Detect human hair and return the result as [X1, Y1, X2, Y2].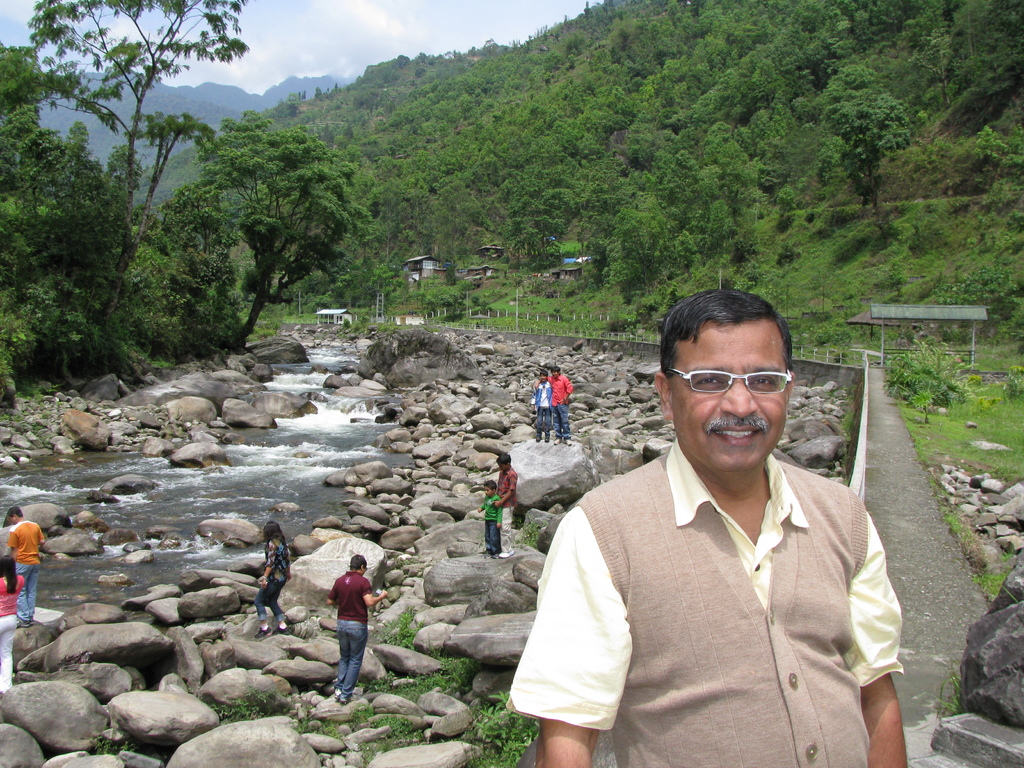
[7, 506, 22, 520].
